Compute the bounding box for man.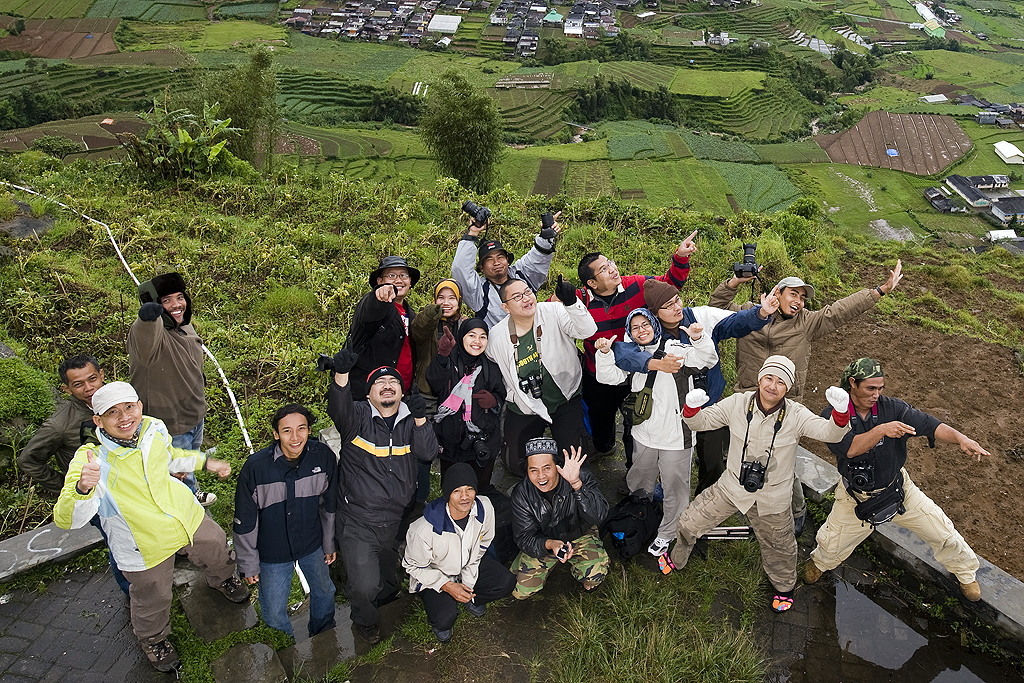
BBox(707, 261, 904, 401).
